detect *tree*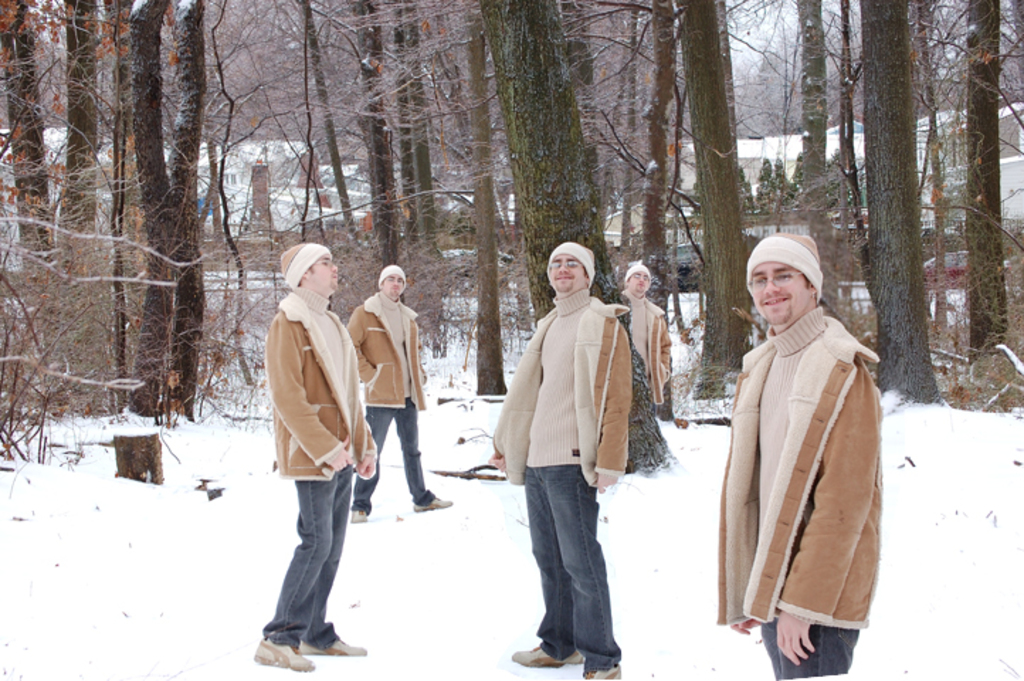
{"left": 813, "top": 23, "right": 1006, "bottom": 382}
